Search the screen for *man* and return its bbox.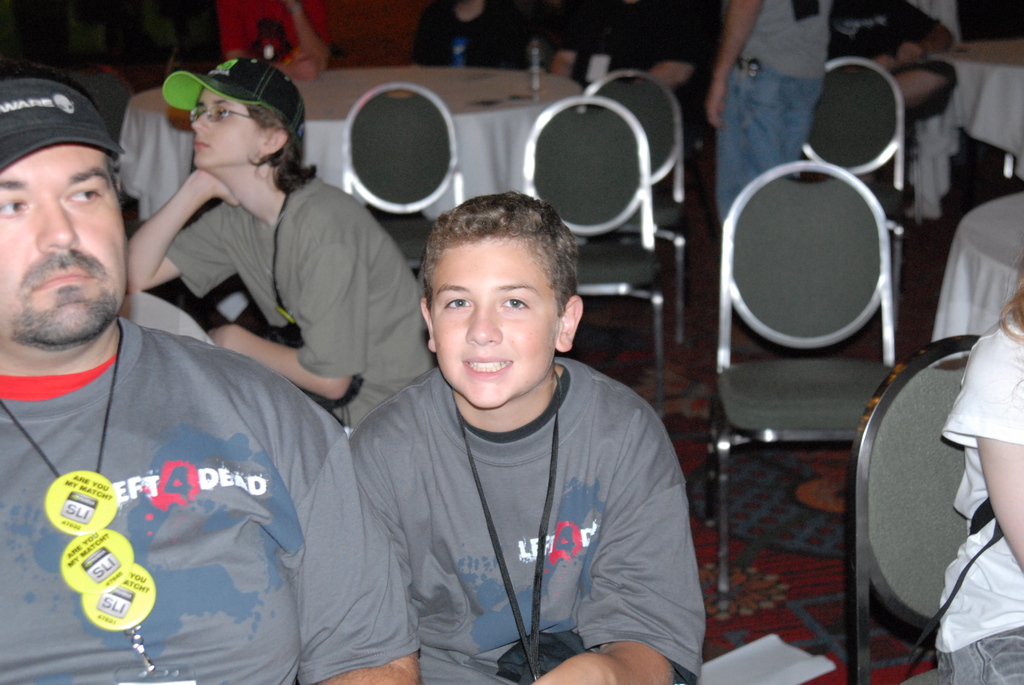
Found: (705, 0, 826, 233).
